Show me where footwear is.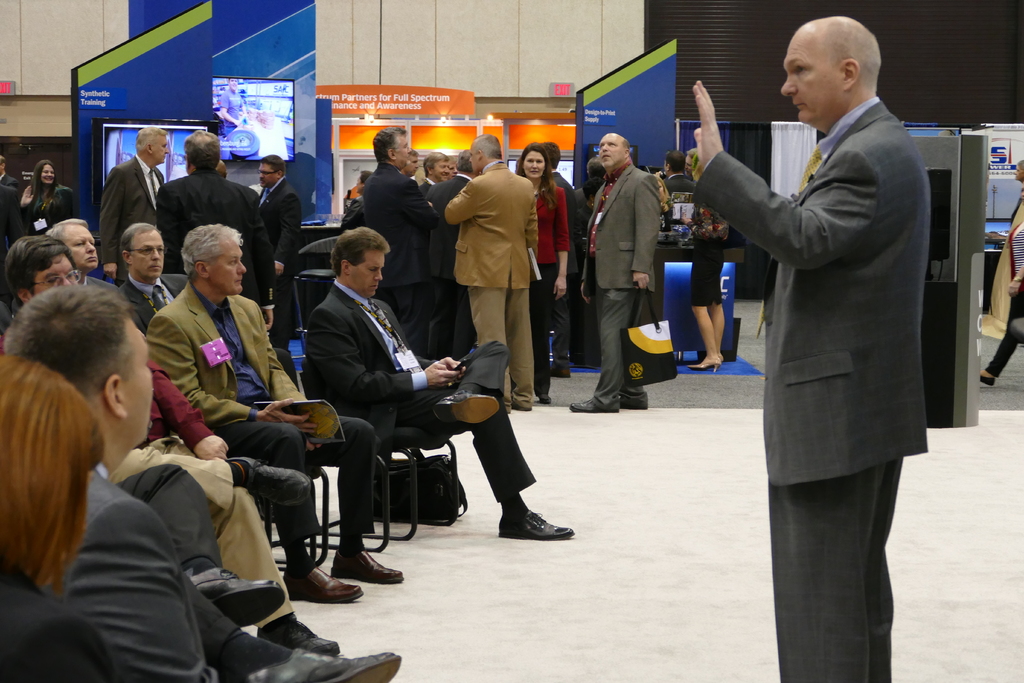
footwear is at (497,516,575,541).
